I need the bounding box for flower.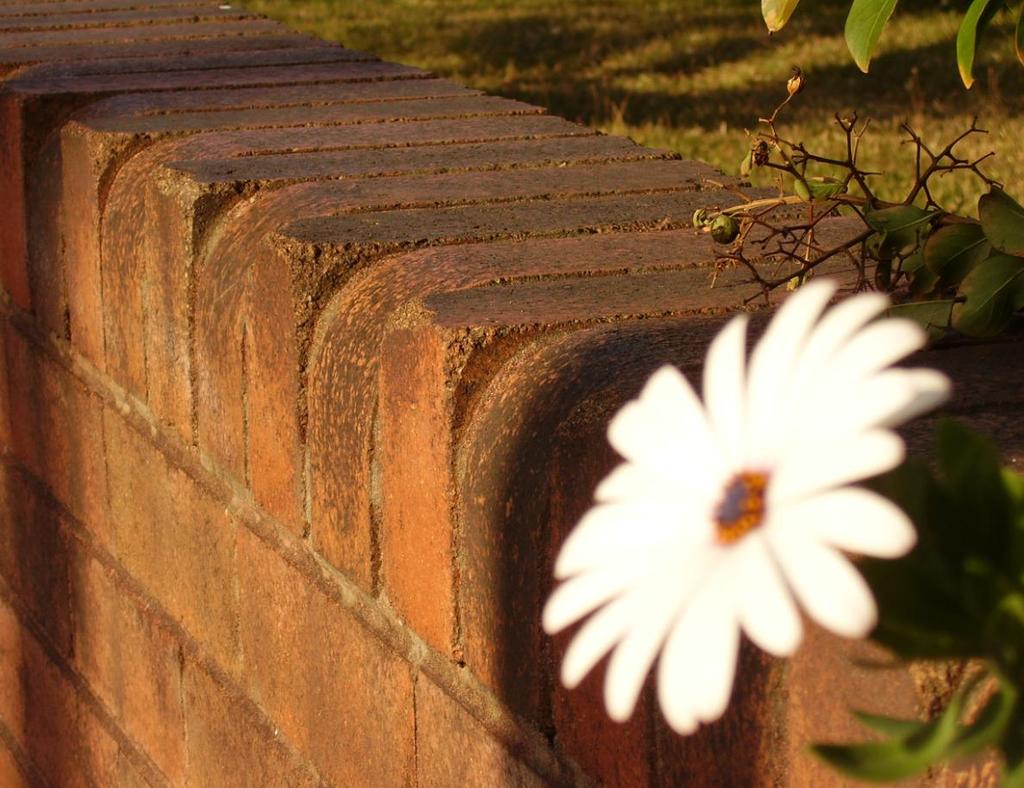
Here it is: bbox=(538, 291, 942, 727).
